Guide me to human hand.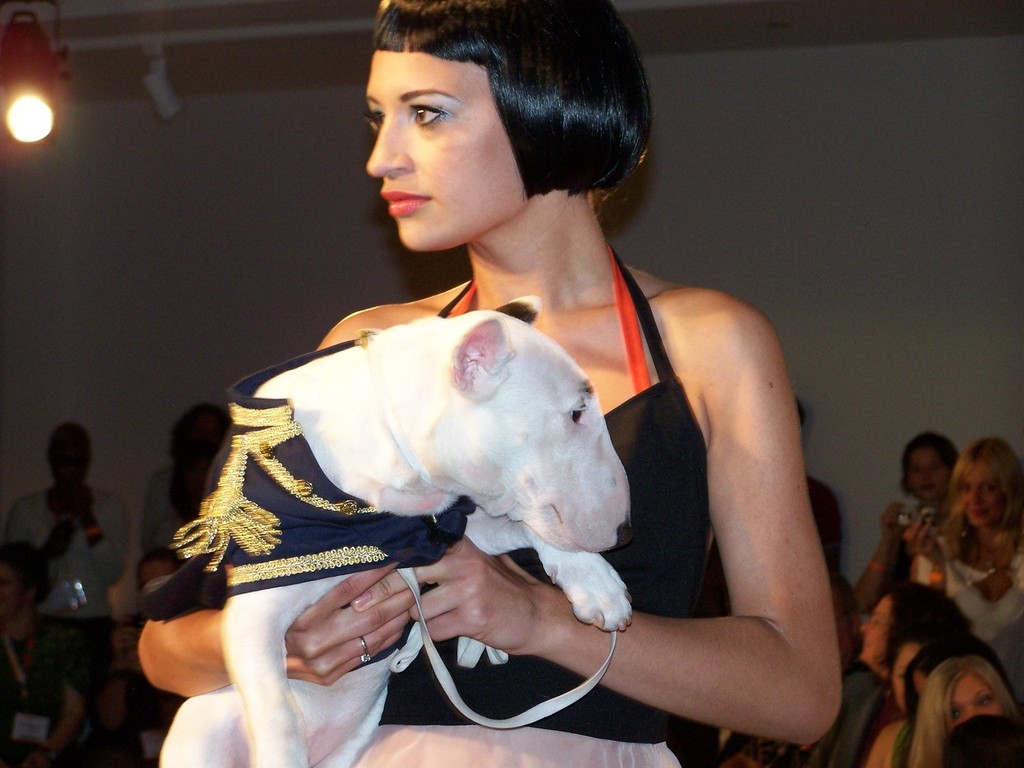
Guidance: bbox=(348, 533, 558, 652).
